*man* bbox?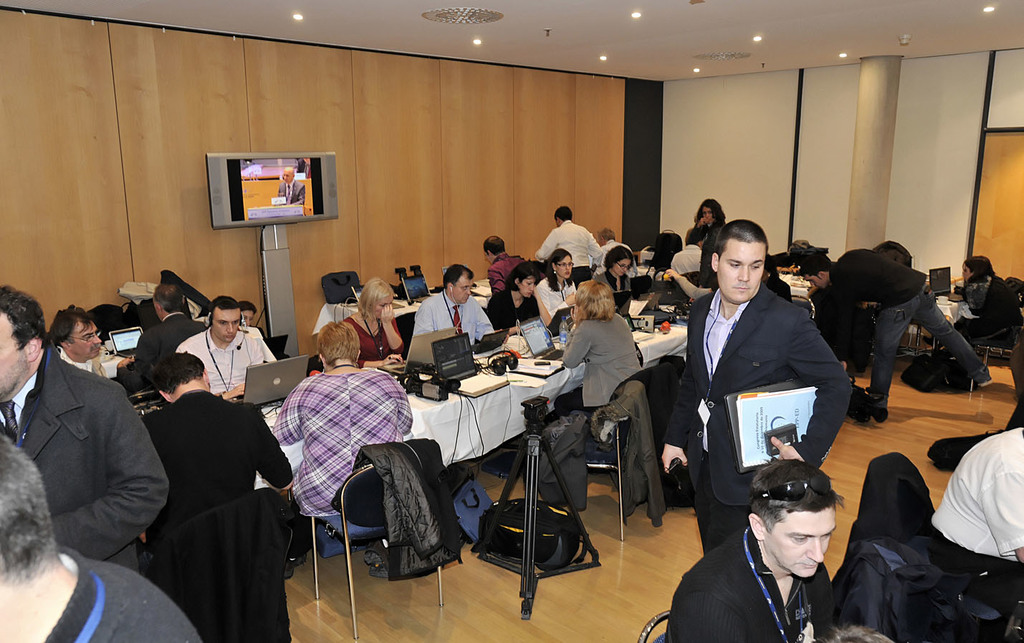
[665,458,843,642]
